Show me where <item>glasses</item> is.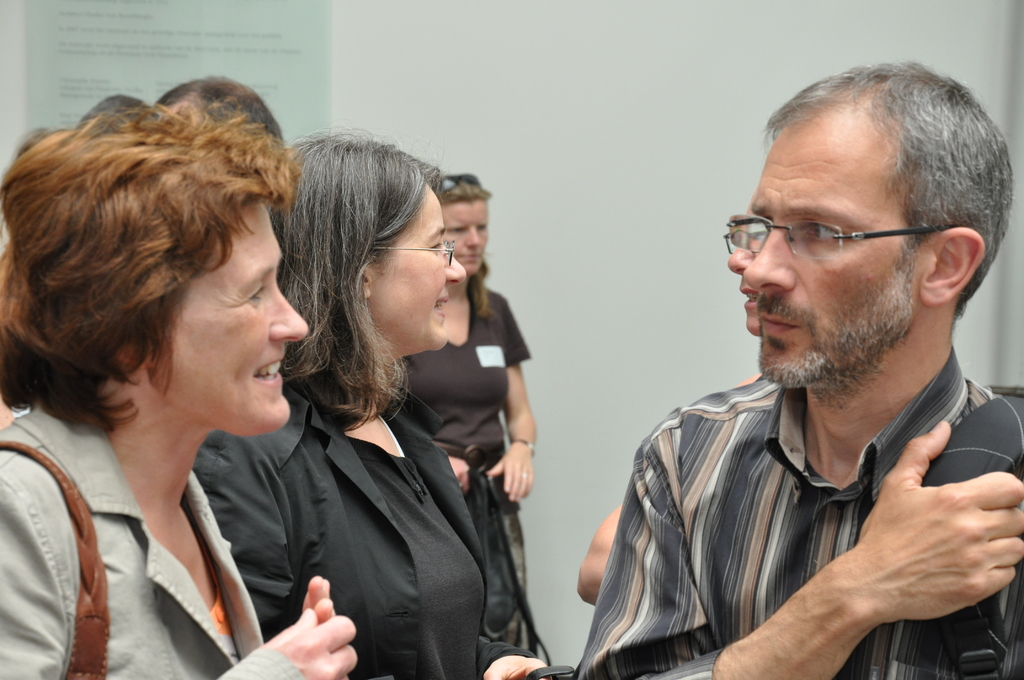
<item>glasses</item> is at box(724, 196, 970, 273).
